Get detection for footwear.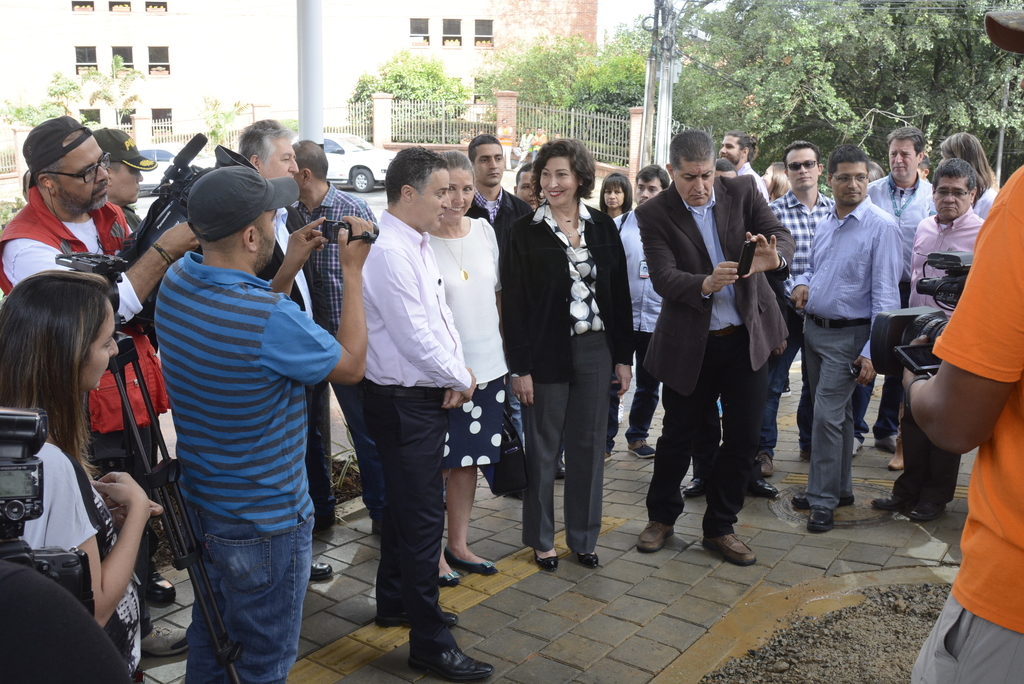
Detection: [left=741, top=463, right=776, bottom=503].
